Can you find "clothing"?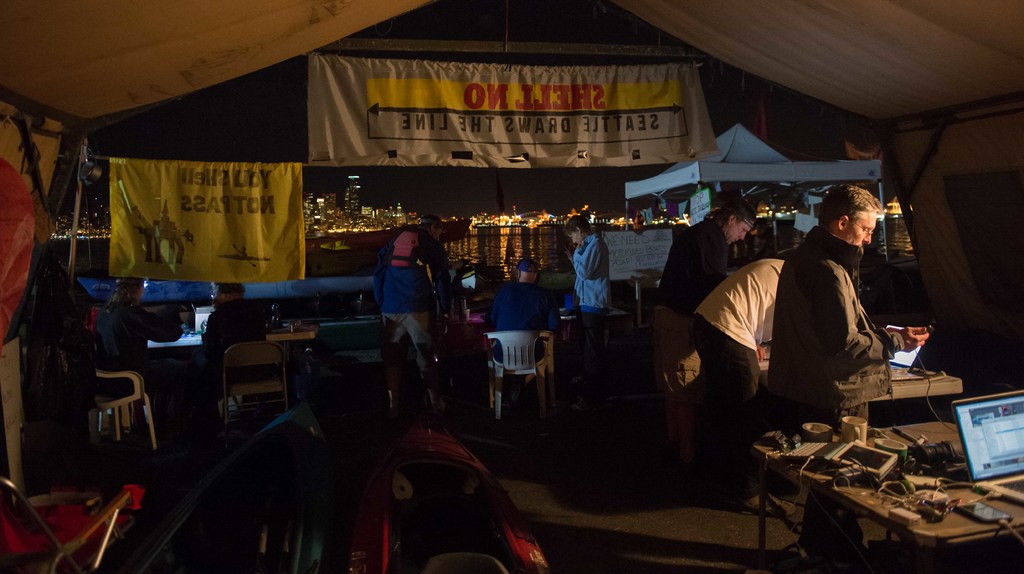
Yes, bounding box: crop(575, 228, 612, 402).
